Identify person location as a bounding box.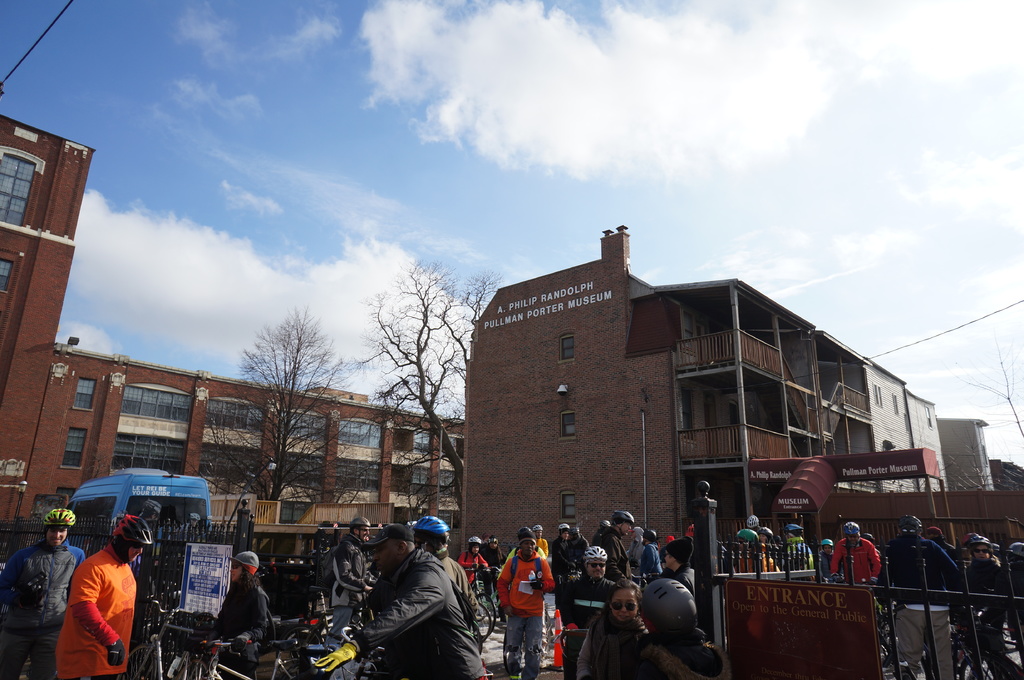
Rect(496, 525, 548, 679).
